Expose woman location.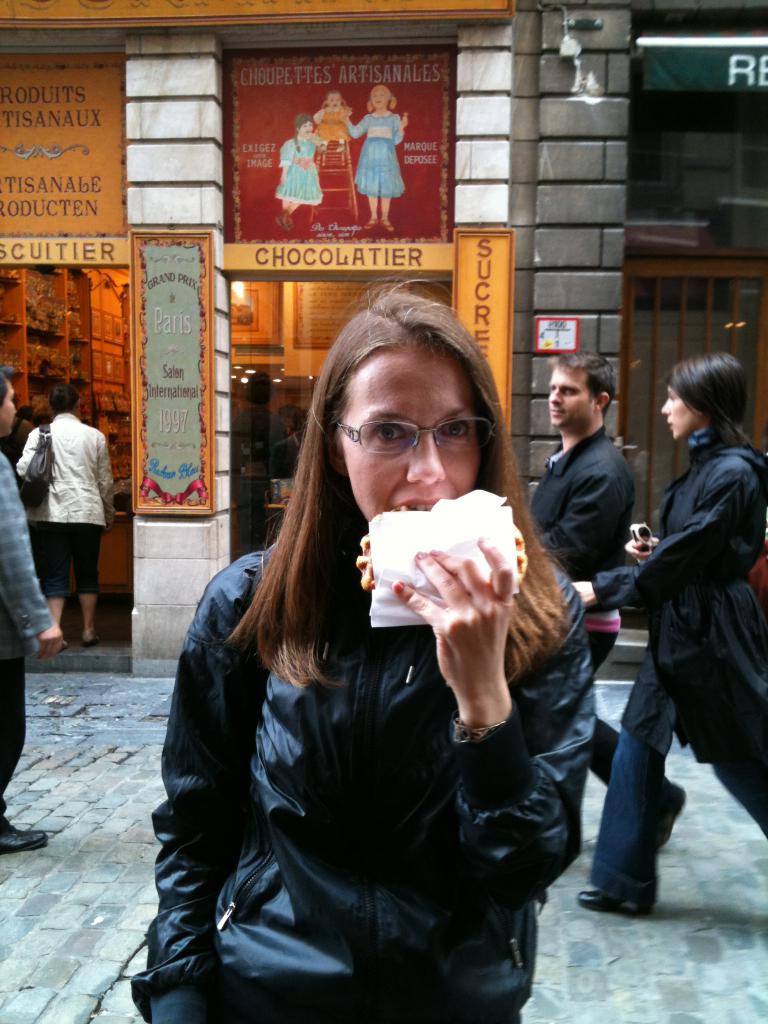
Exposed at bbox=(164, 223, 566, 1014).
